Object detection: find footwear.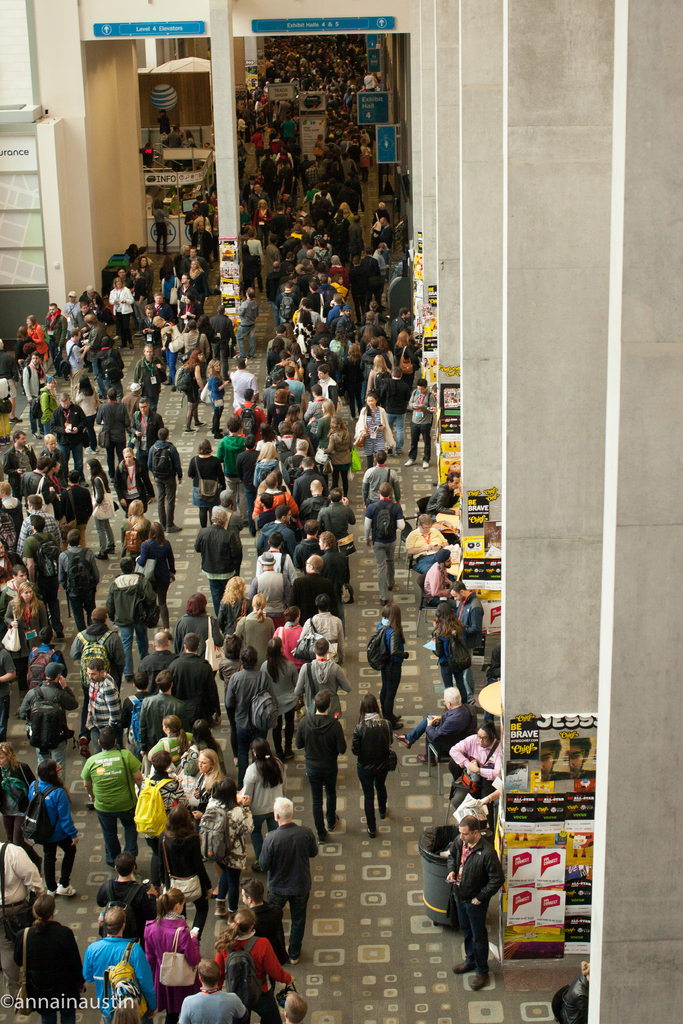
detection(329, 814, 342, 835).
